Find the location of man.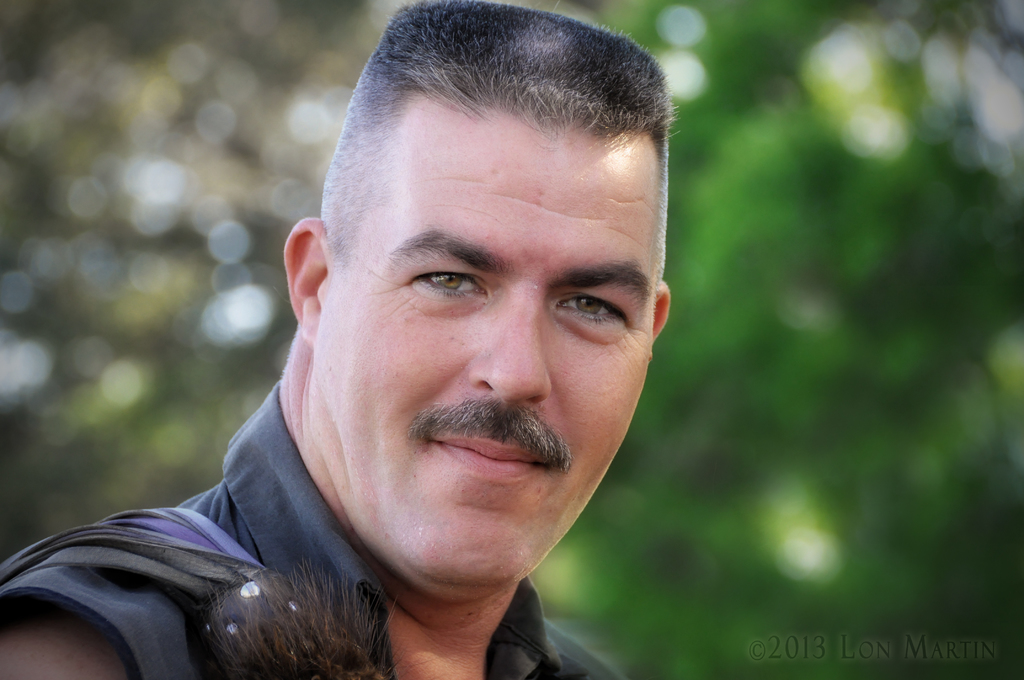
Location: detection(0, 0, 681, 679).
